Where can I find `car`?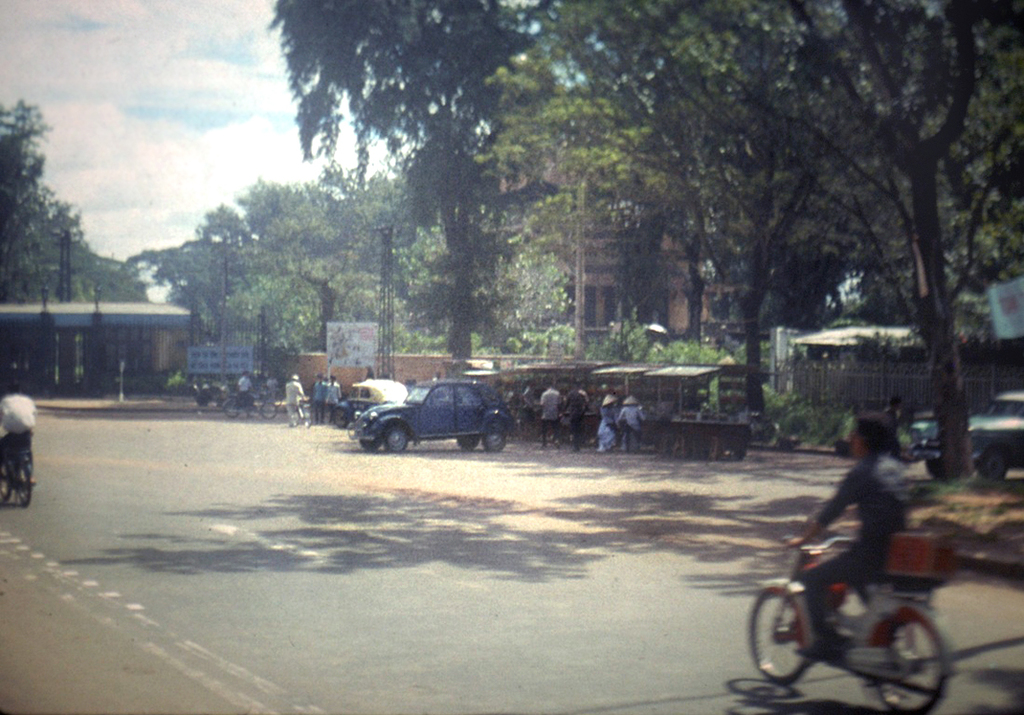
You can find it at <box>907,392,1023,484</box>.
